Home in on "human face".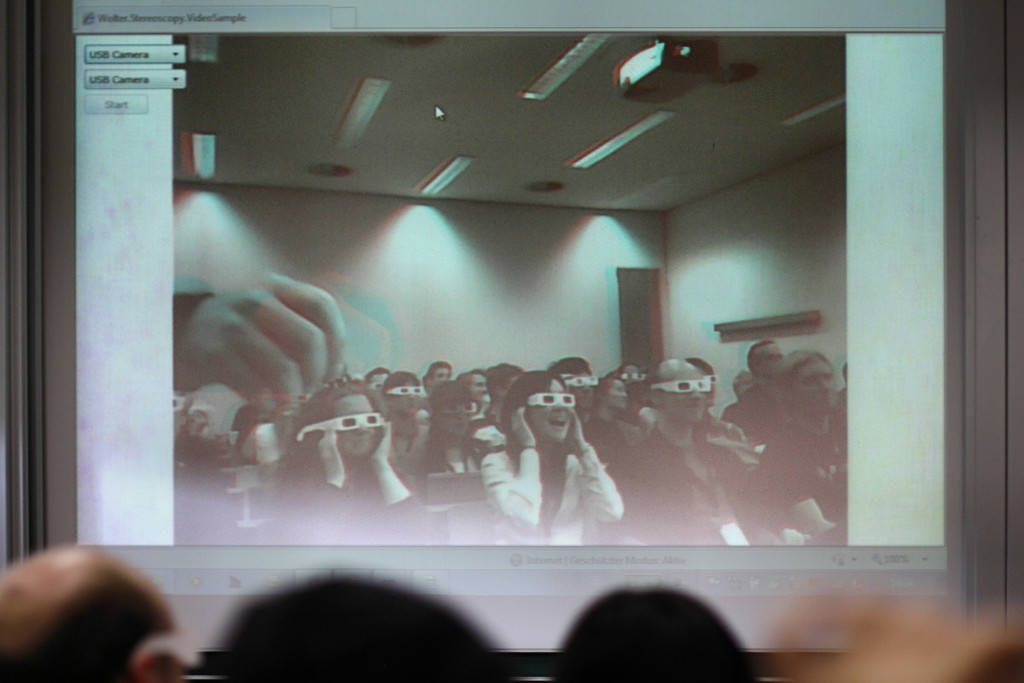
Homed in at [left=608, top=380, right=628, bottom=410].
